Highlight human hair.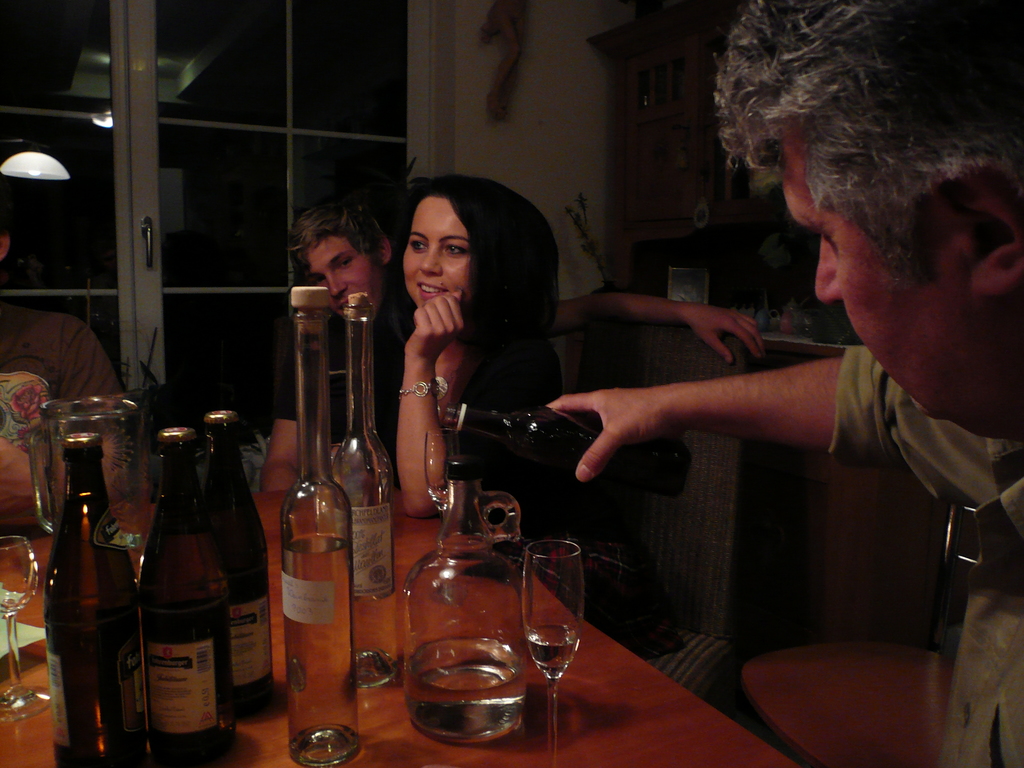
Highlighted region: detection(722, 4, 1015, 303).
